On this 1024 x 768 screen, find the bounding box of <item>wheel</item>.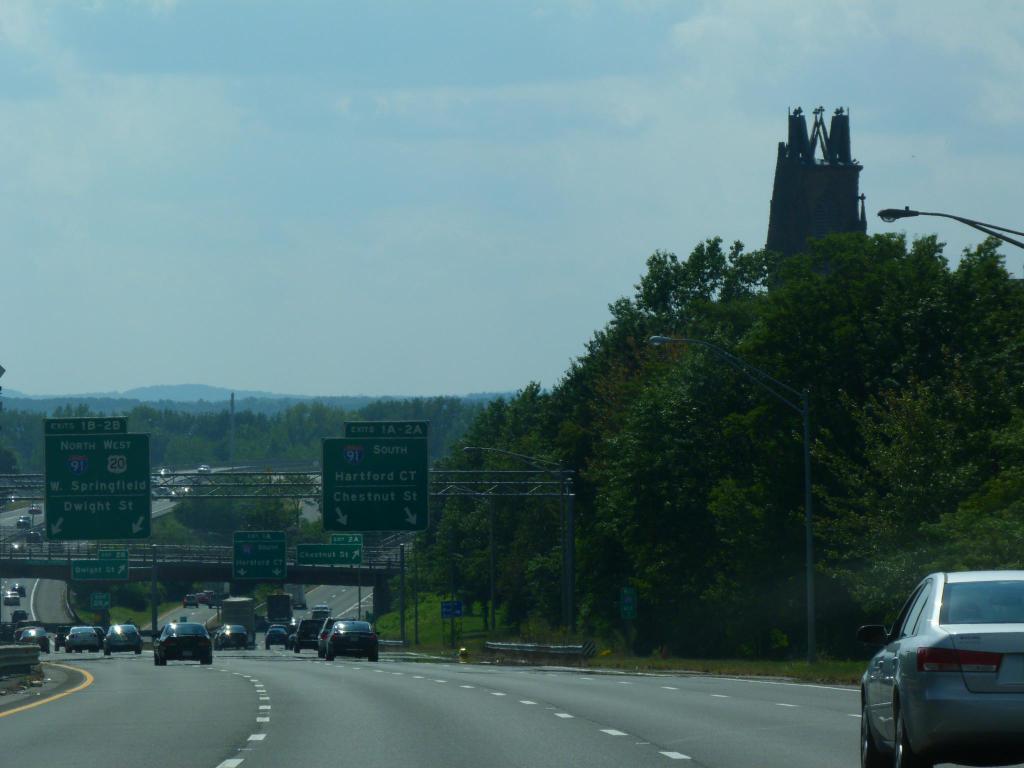
Bounding box: detection(862, 708, 888, 767).
